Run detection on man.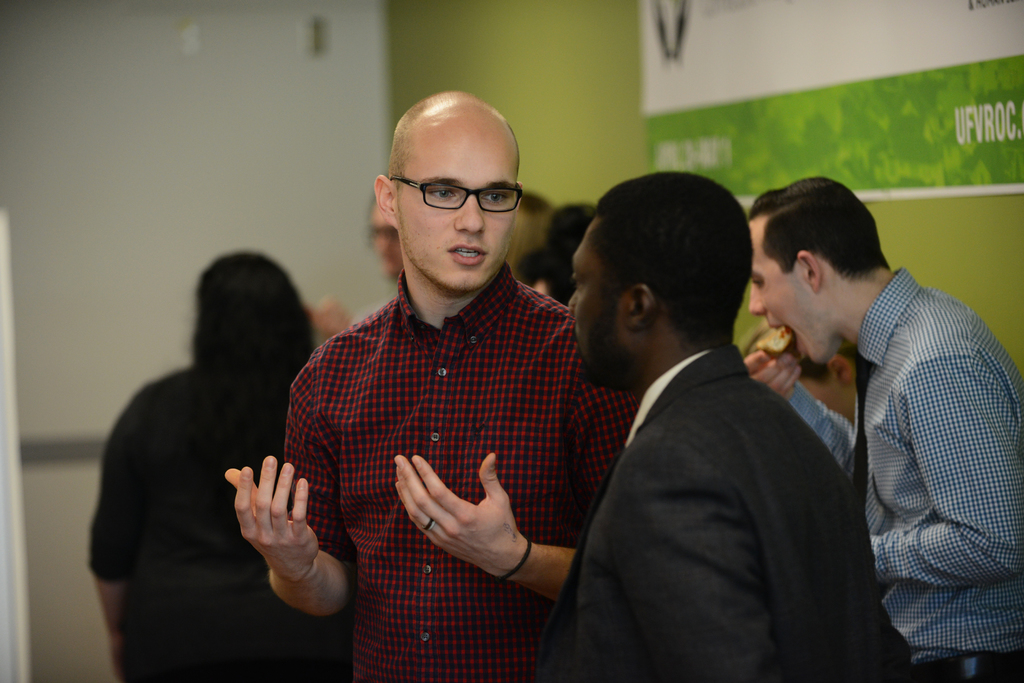
Result: rect(554, 174, 913, 682).
